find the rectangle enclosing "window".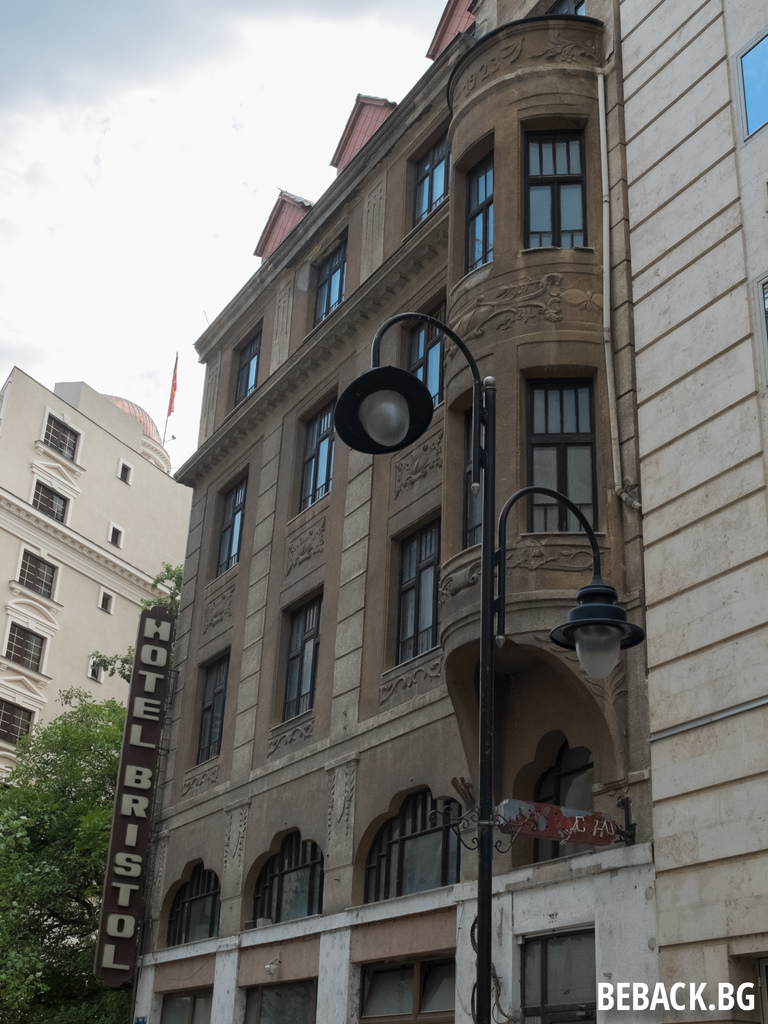
box=[29, 467, 76, 531].
